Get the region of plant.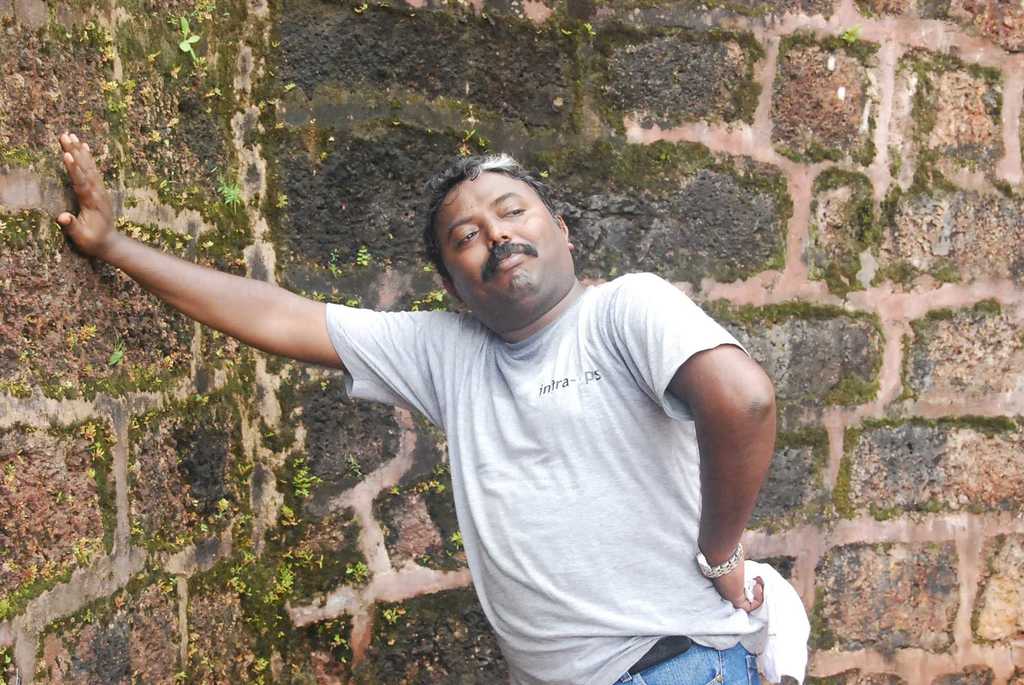
[left=312, top=288, right=327, bottom=300].
